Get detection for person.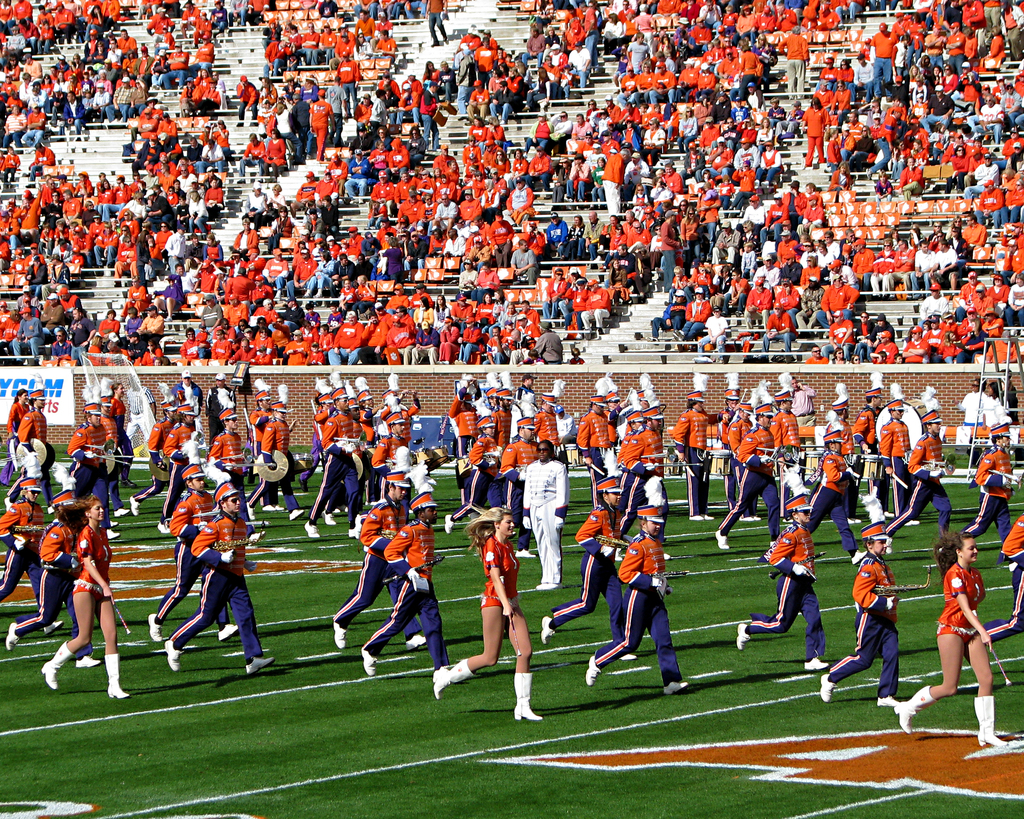
Detection: (left=719, top=366, right=750, bottom=502).
